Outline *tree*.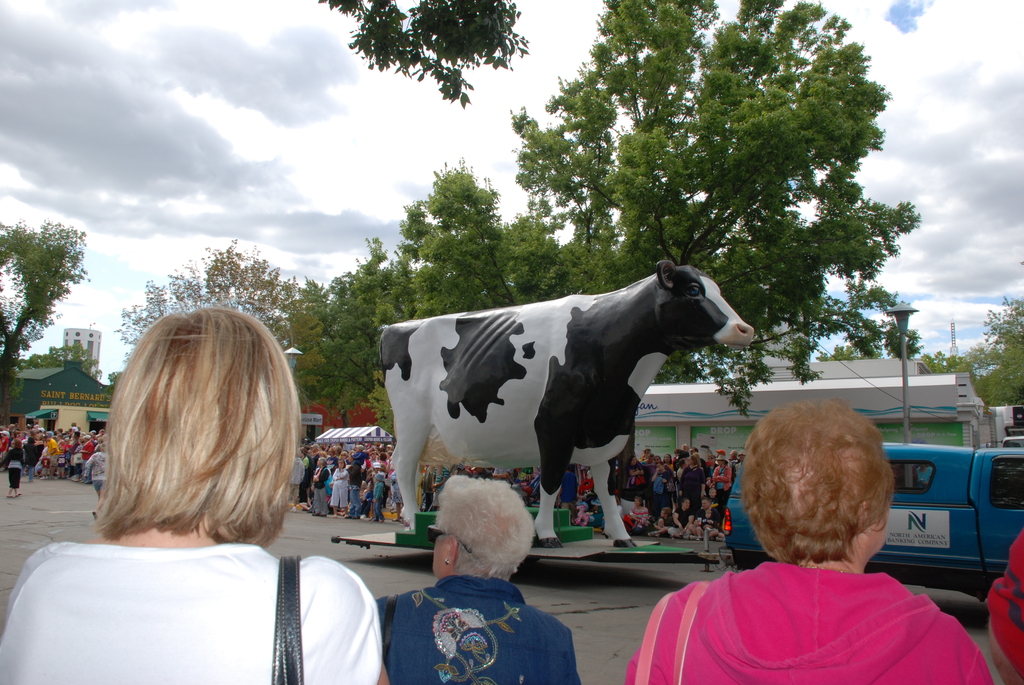
Outline: <bbox>113, 239, 324, 407</bbox>.
